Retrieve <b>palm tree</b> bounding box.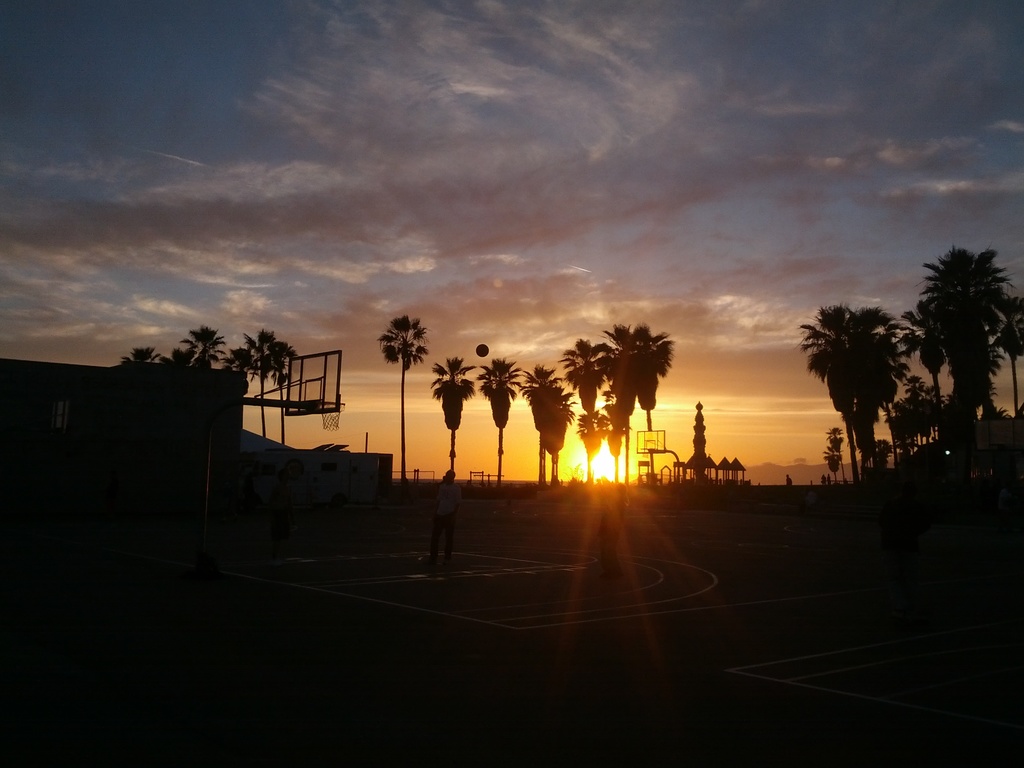
Bounding box: pyautogui.locateOnScreen(798, 298, 904, 470).
